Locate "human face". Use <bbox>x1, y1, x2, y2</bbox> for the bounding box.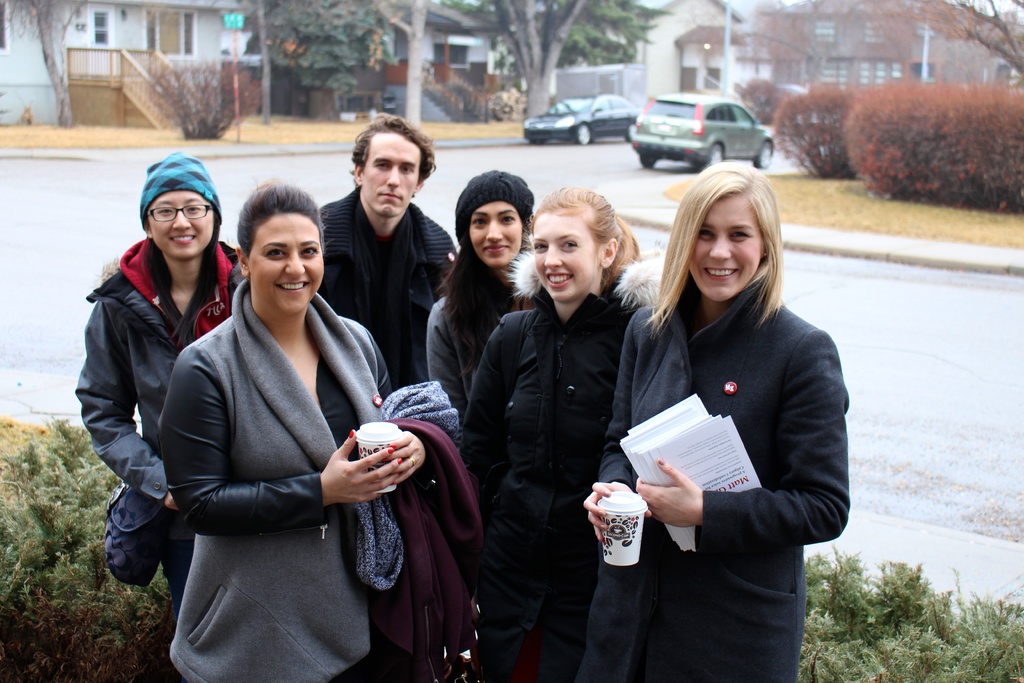
<bbox>472, 204, 519, 267</bbox>.
